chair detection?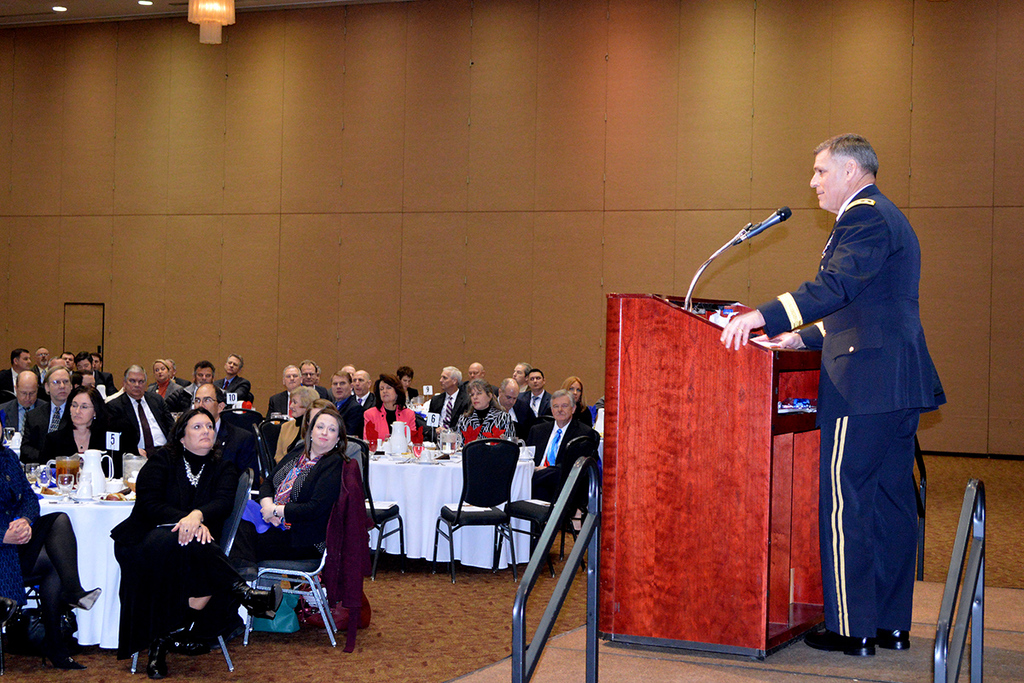
x1=291 y1=433 x2=404 y2=582
